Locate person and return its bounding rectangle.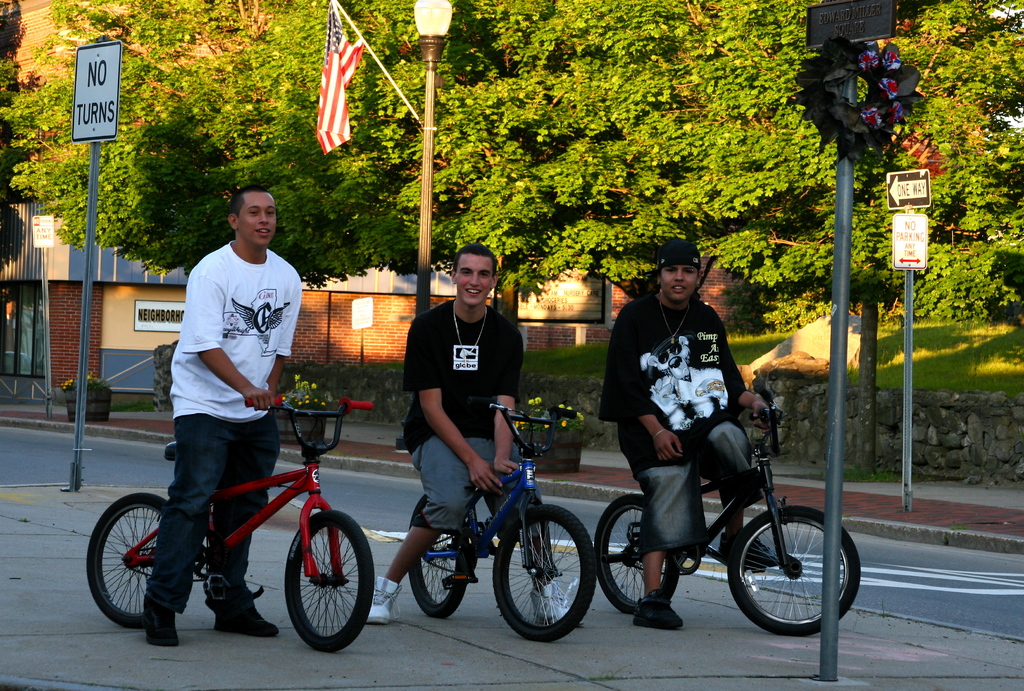
bbox=[366, 241, 588, 634].
